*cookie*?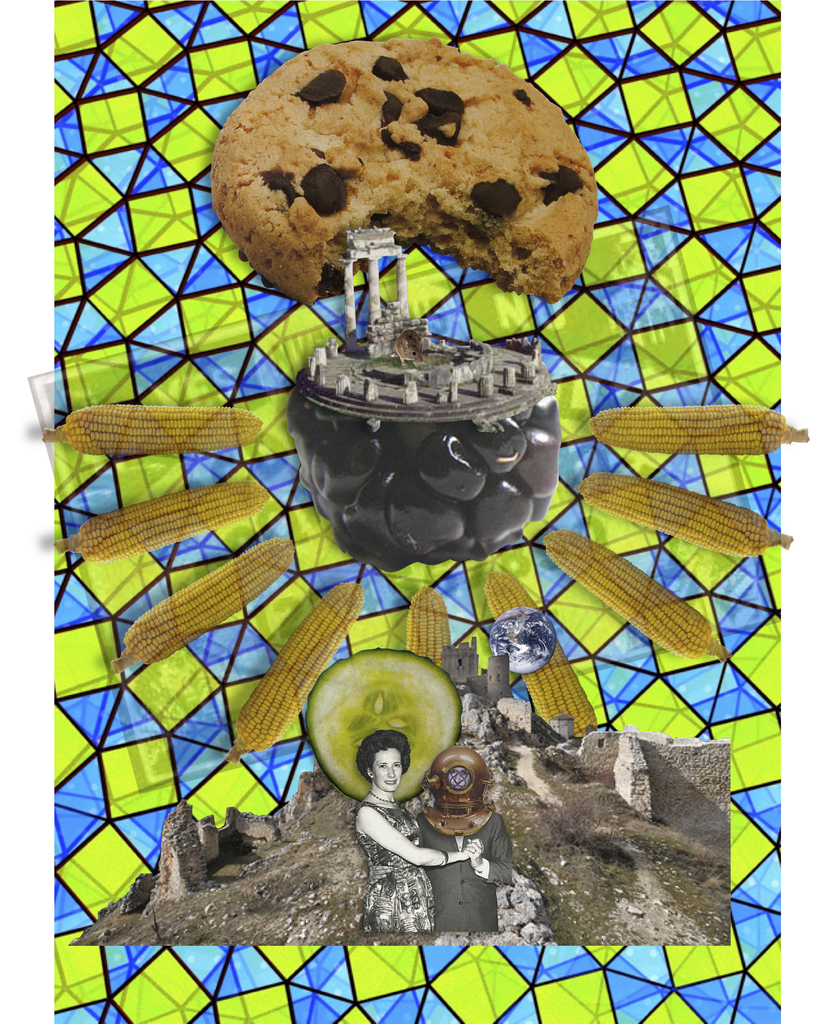
detection(218, 24, 601, 298)
